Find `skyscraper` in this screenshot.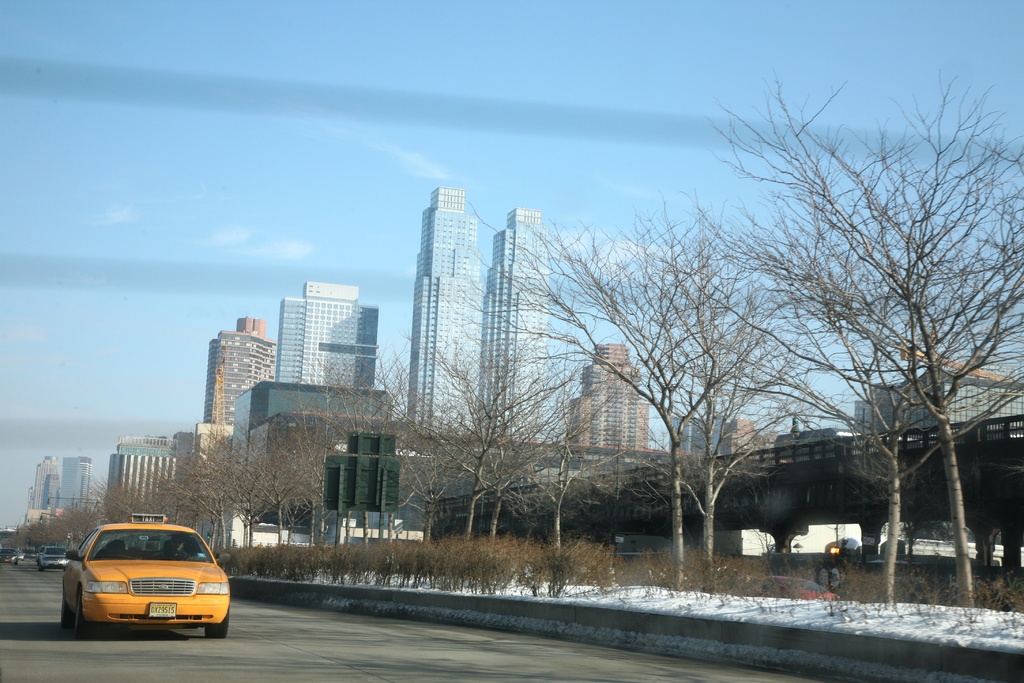
The bounding box for `skyscraper` is 111:434:176:502.
